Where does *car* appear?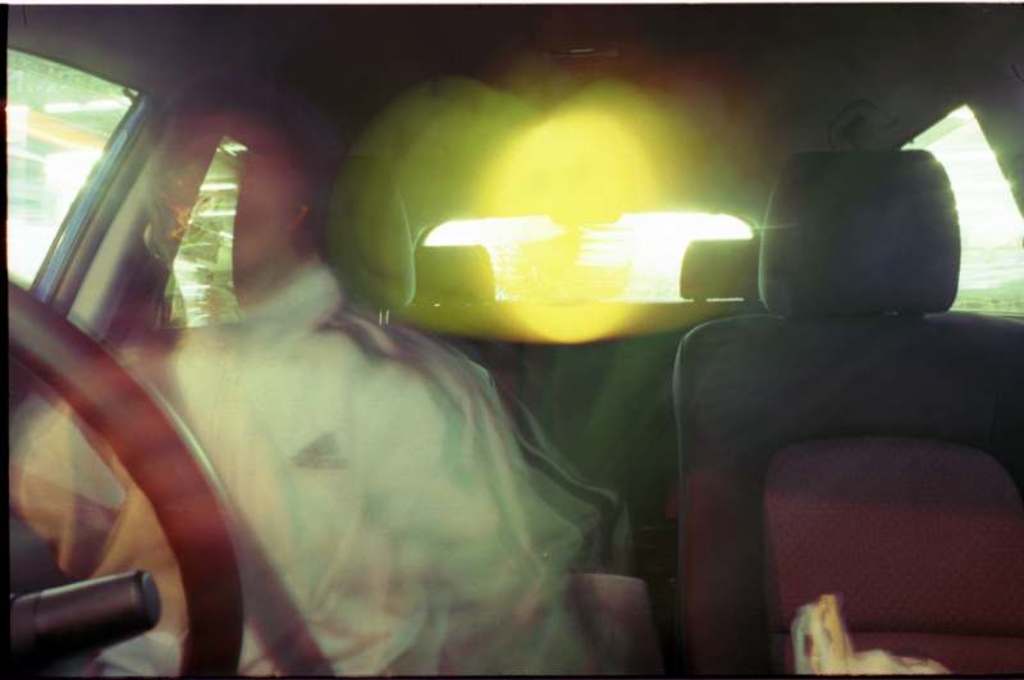
Appears at box=[0, 5, 1019, 679].
